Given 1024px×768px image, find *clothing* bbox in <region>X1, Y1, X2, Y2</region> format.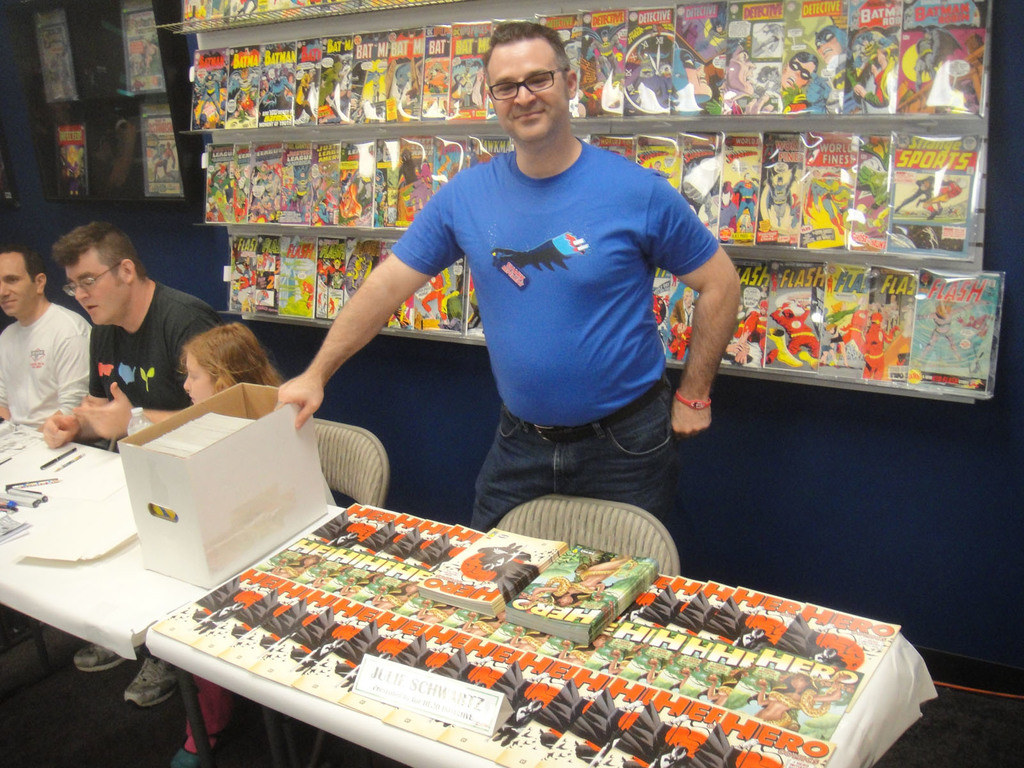
<region>183, 675, 235, 748</region>.
